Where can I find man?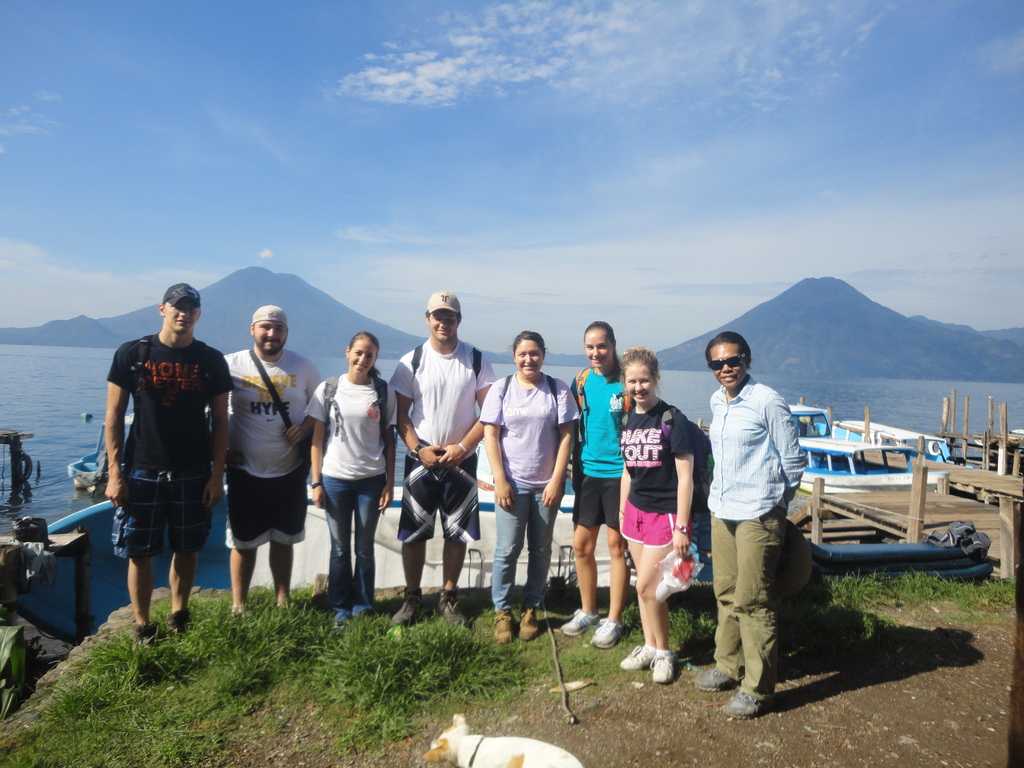
You can find it at locate(386, 286, 500, 627).
